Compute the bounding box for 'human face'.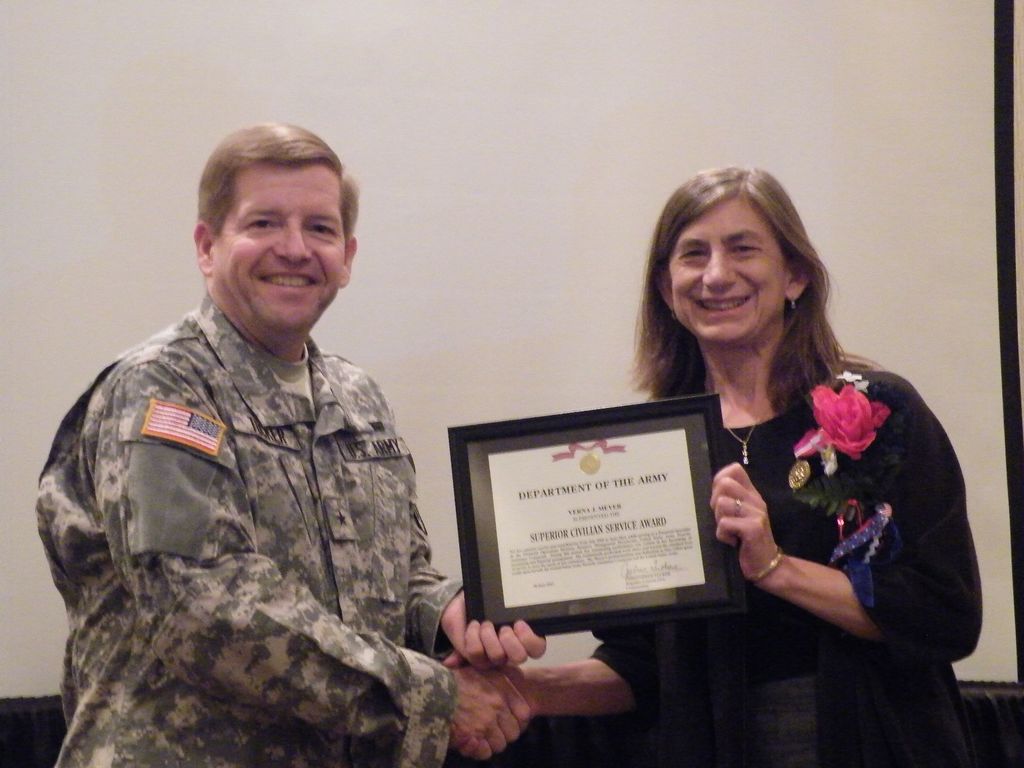
[x1=668, y1=195, x2=786, y2=342].
